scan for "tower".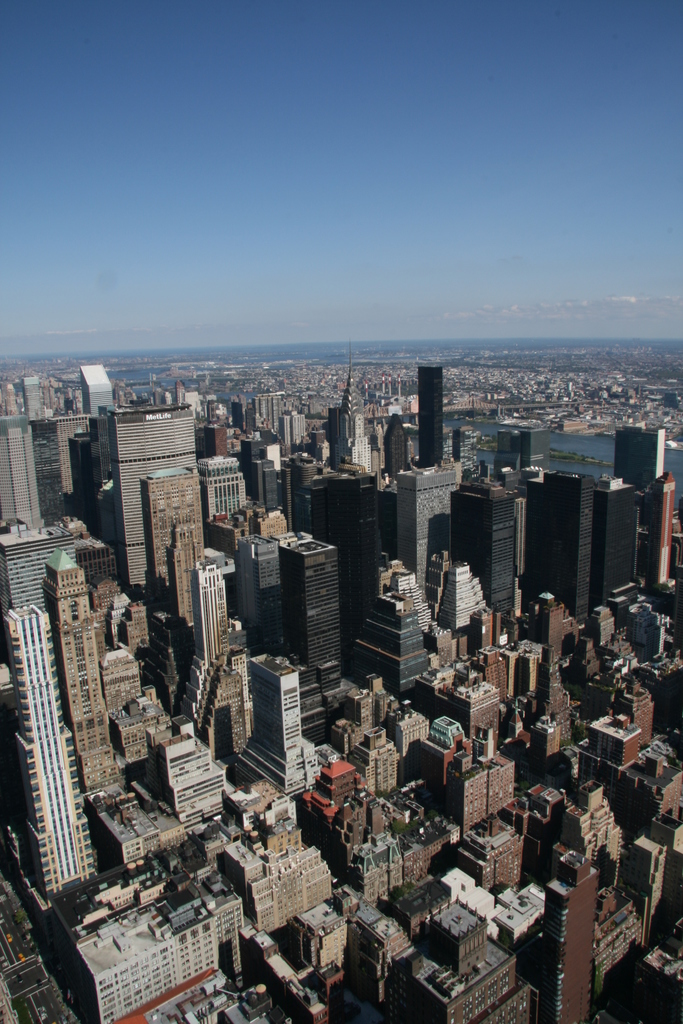
Scan result: detection(539, 846, 593, 1023).
